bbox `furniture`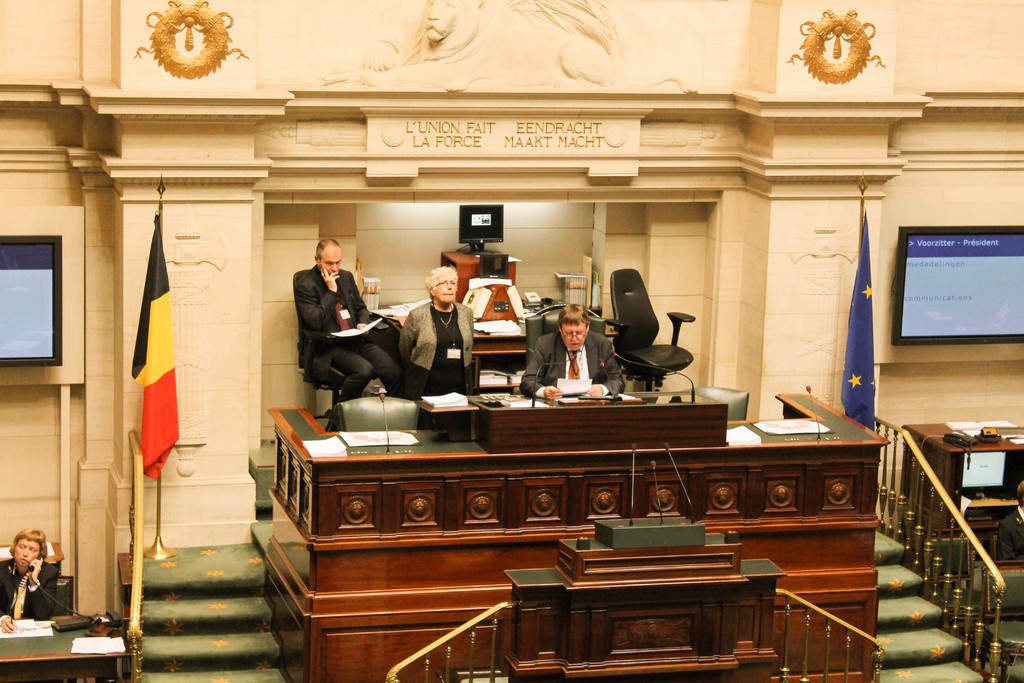
[x1=0, y1=618, x2=135, y2=682]
